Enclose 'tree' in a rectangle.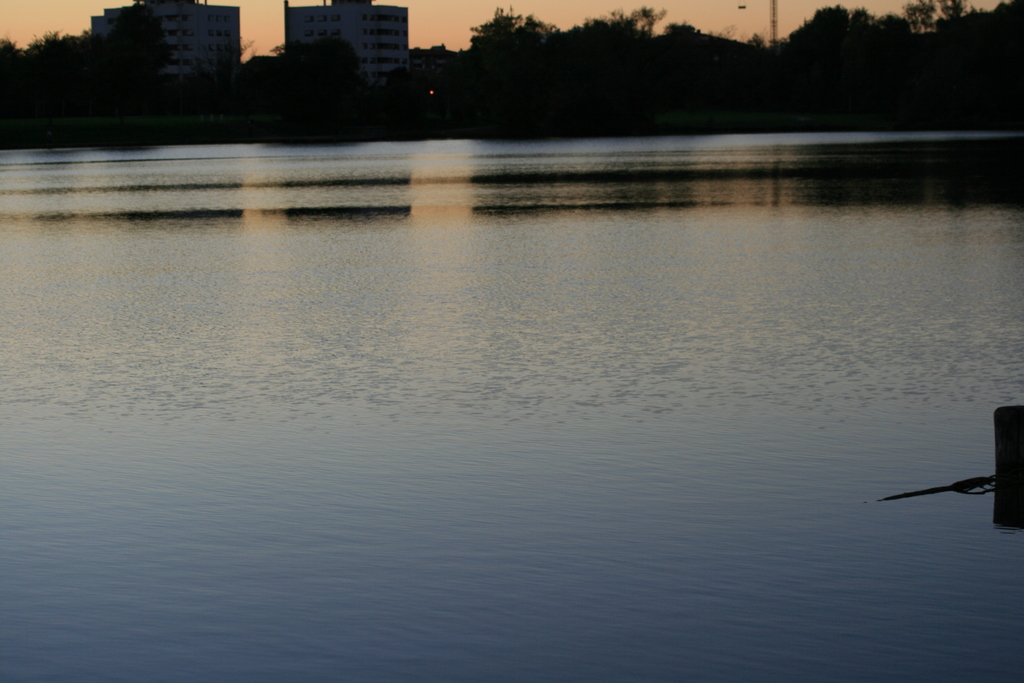
841,4,911,47.
